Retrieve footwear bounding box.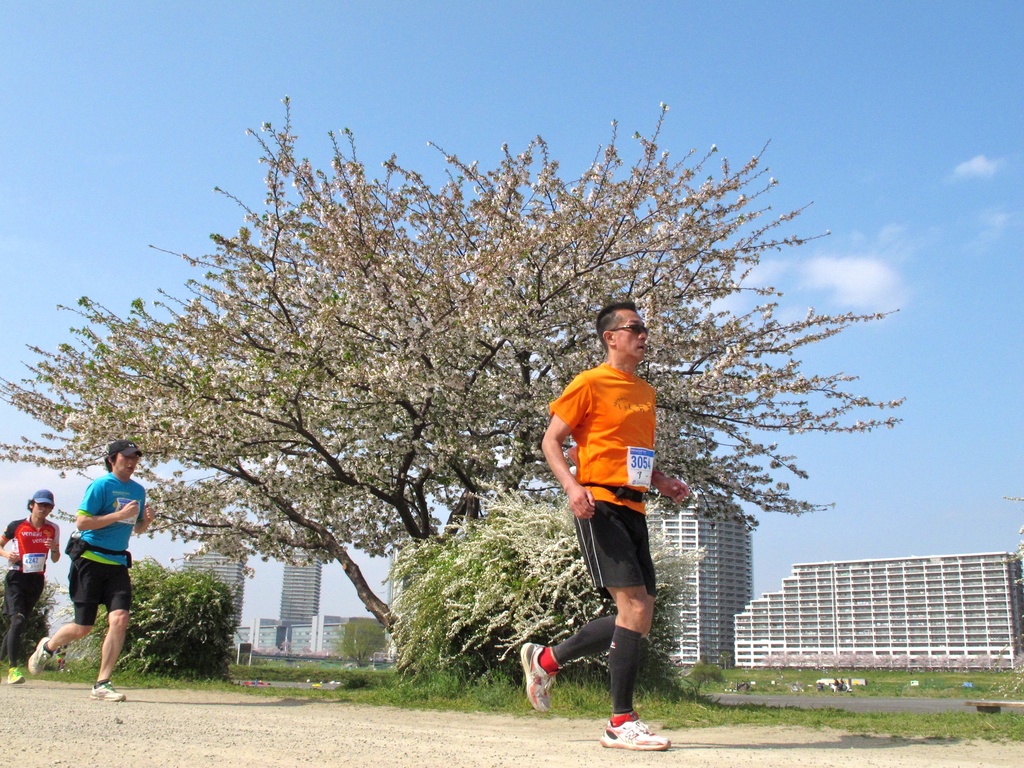
Bounding box: <region>5, 667, 25, 685</region>.
